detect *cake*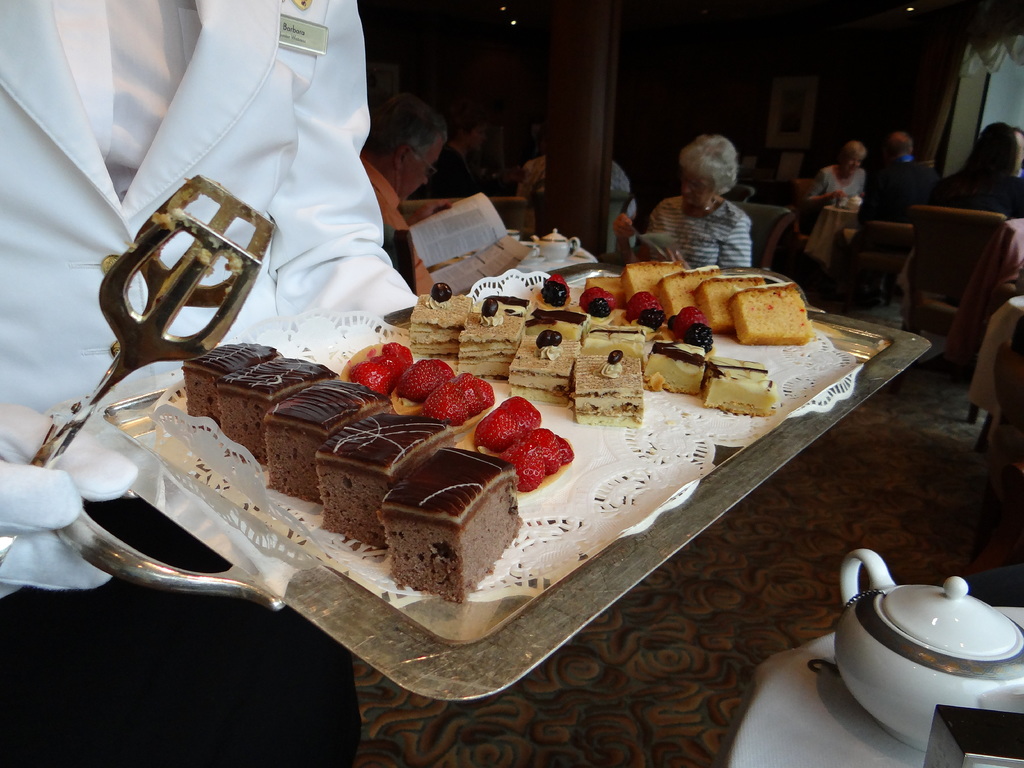
crop(318, 413, 456, 547)
